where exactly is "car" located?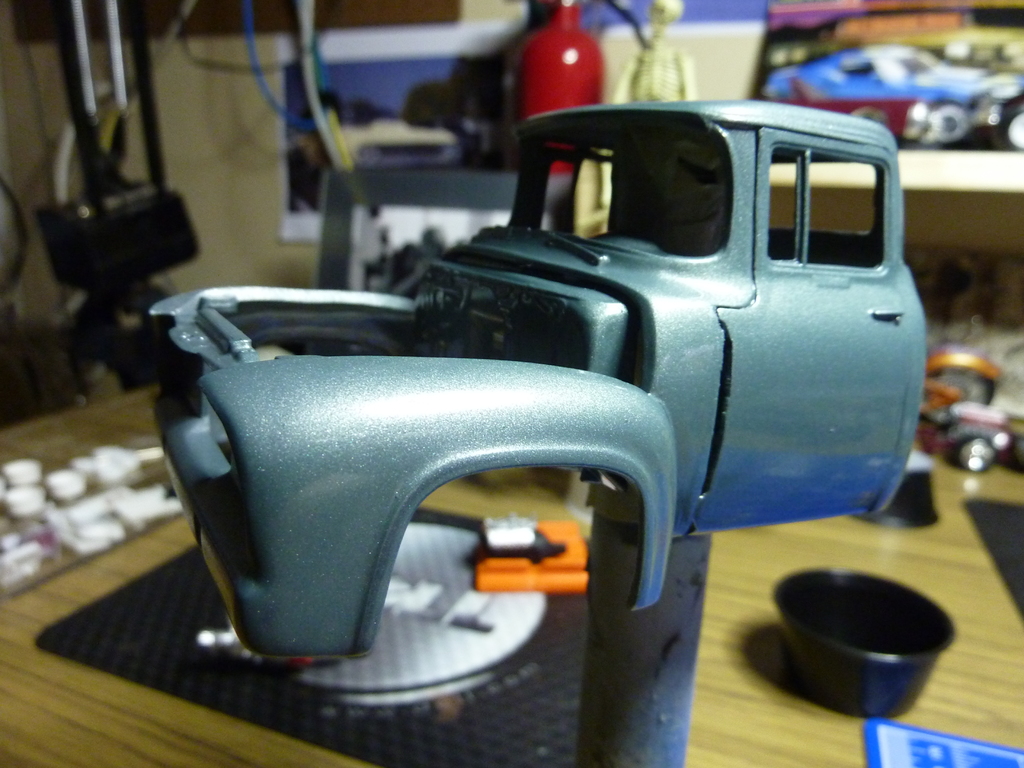
Its bounding box is {"x1": 975, "y1": 72, "x2": 1023, "y2": 148}.
